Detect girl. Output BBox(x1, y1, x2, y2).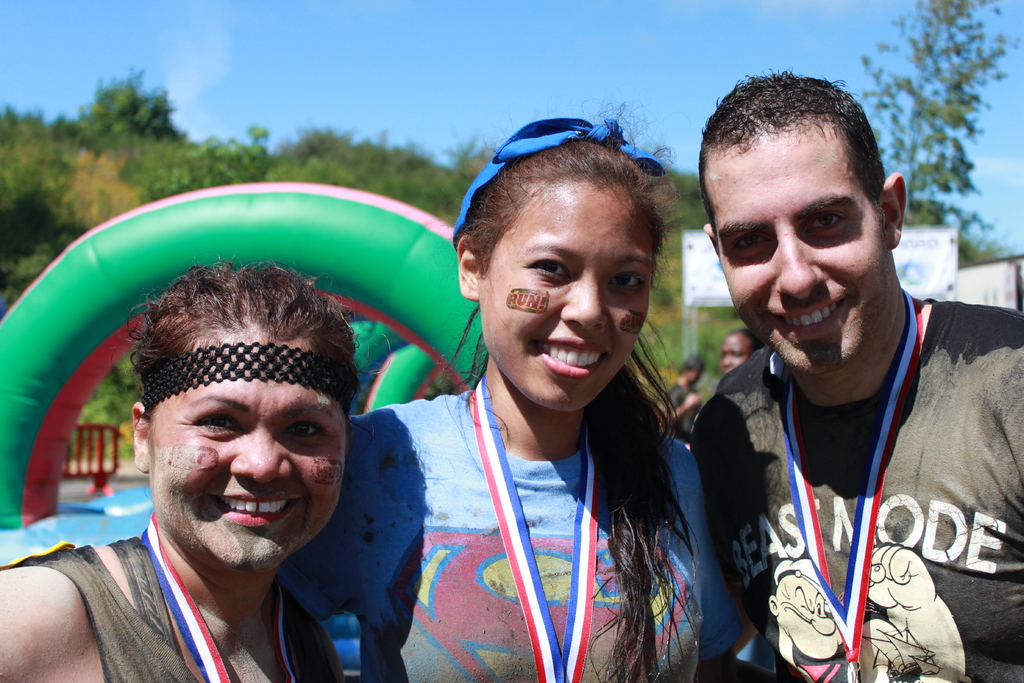
BBox(0, 243, 392, 682).
